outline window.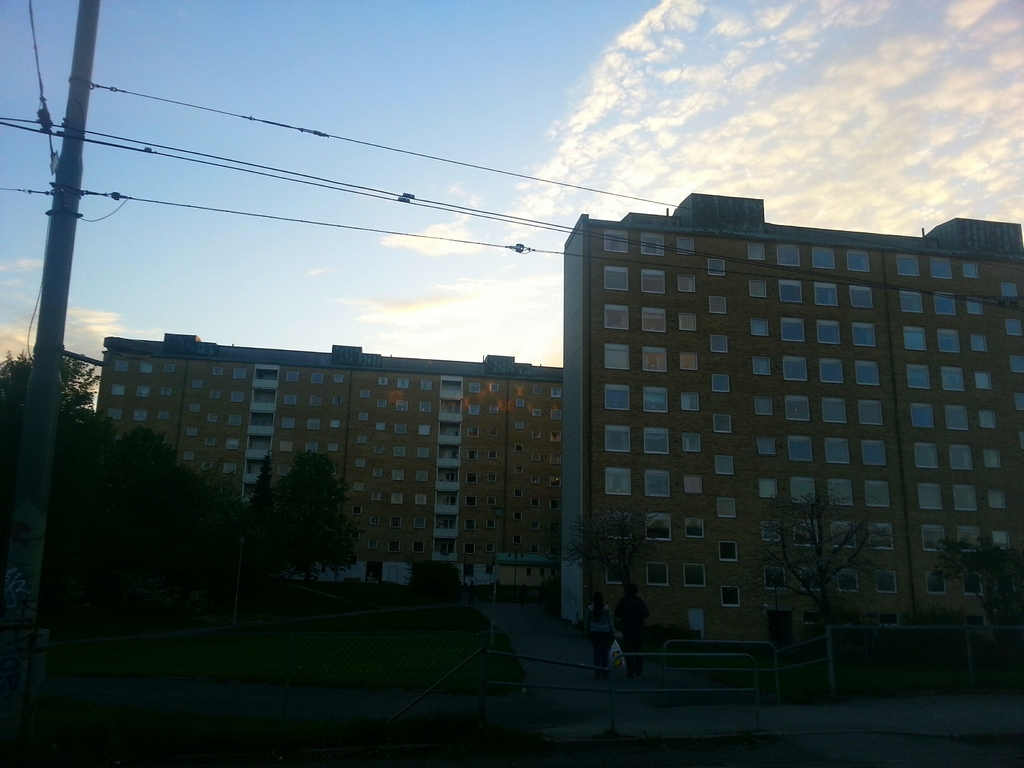
Outline: 745, 241, 765, 260.
